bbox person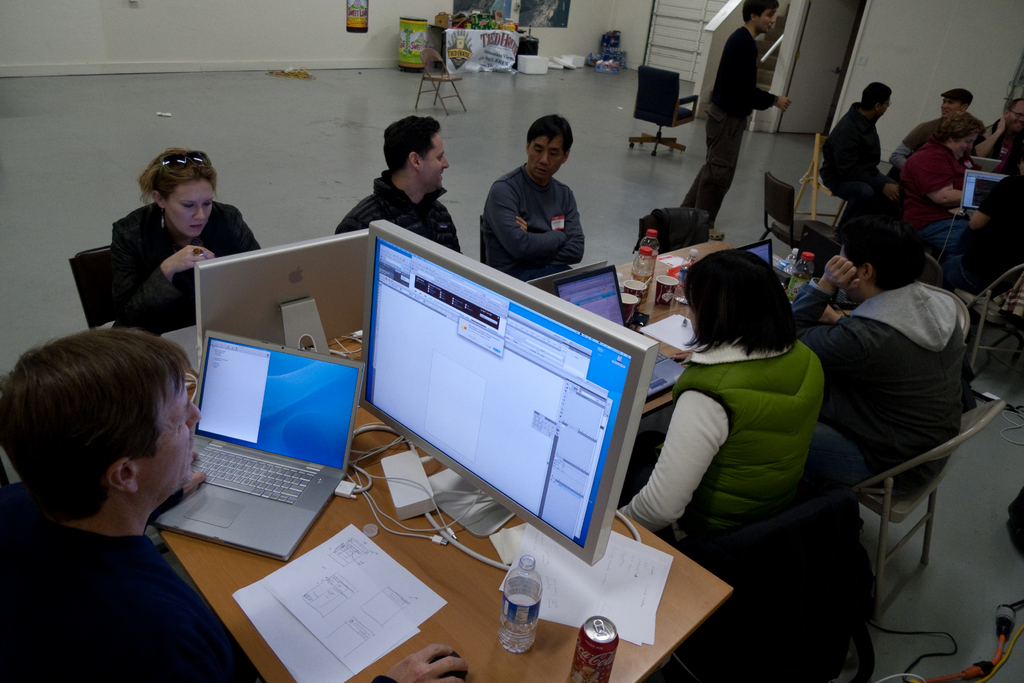
detection(0, 329, 473, 682)
